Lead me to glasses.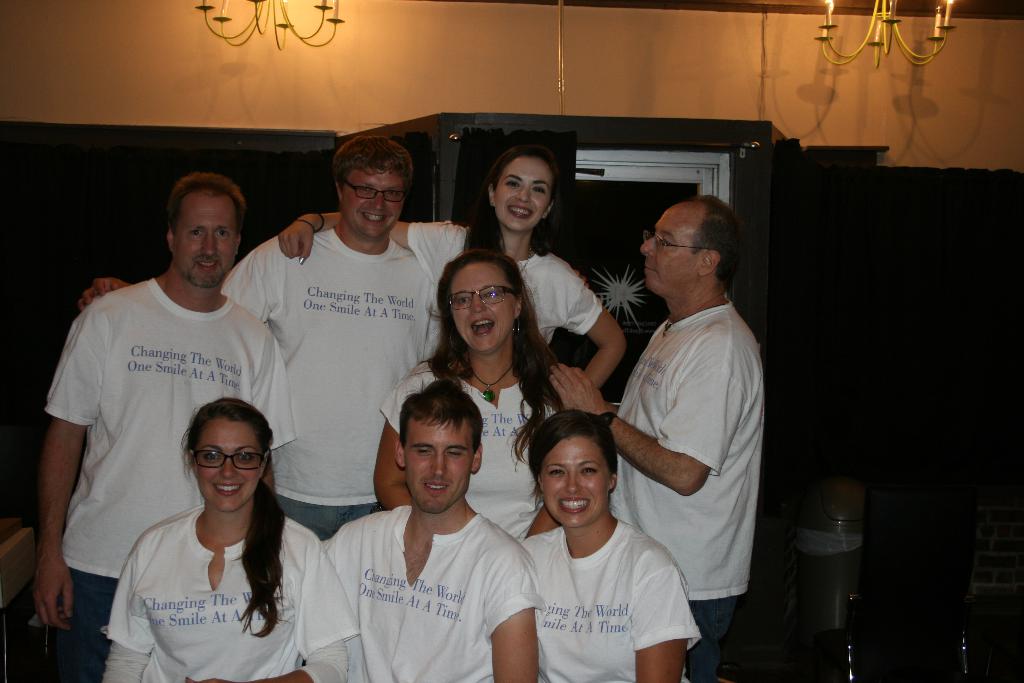
Lead to {"left": 451, "top": 283, "right": 514, "bottom": 308}.
